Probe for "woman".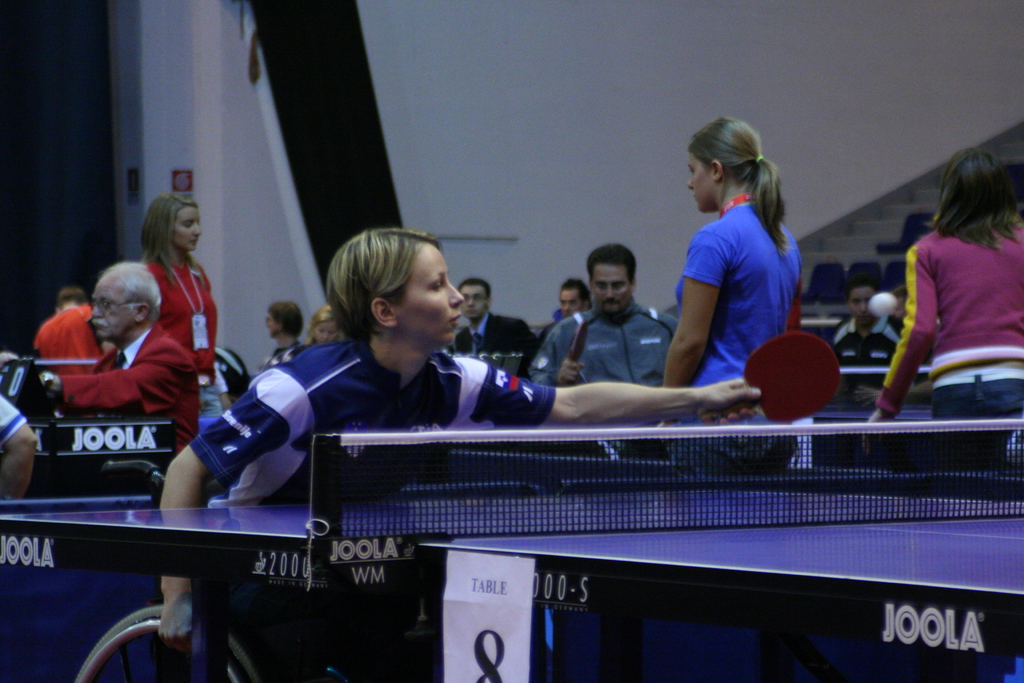
Probe result: 648 115 796 406.
